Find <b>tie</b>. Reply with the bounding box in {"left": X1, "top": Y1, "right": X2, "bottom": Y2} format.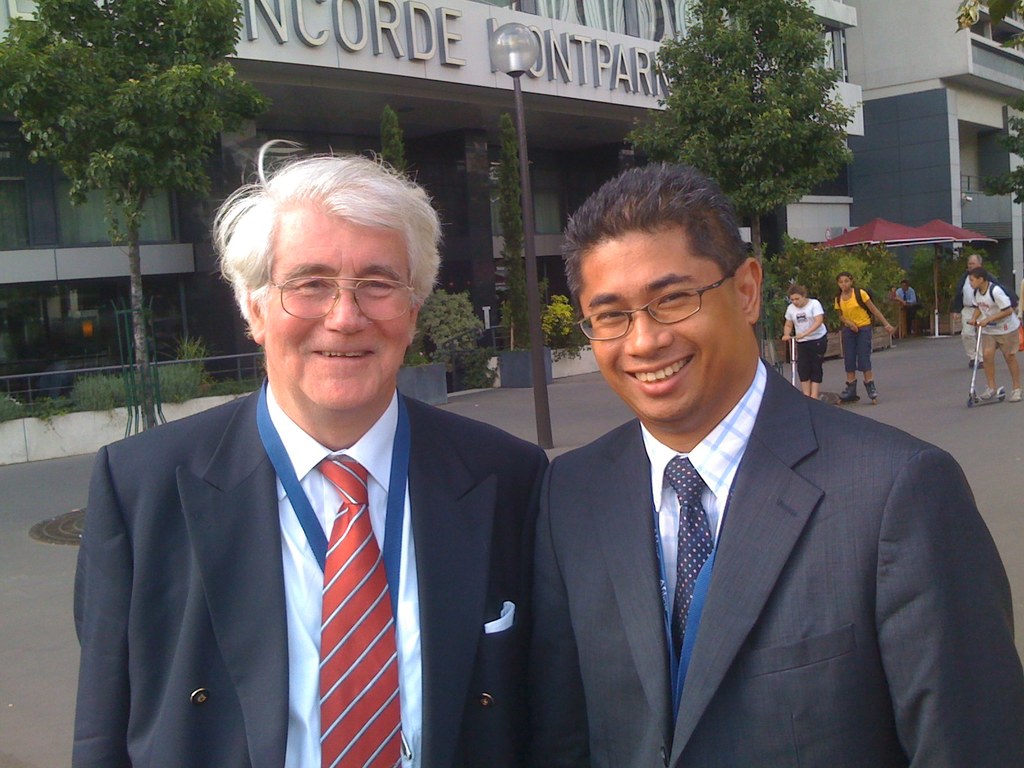
{"left": 314, "top": 455, "right": 399, "bottom": 767}.
